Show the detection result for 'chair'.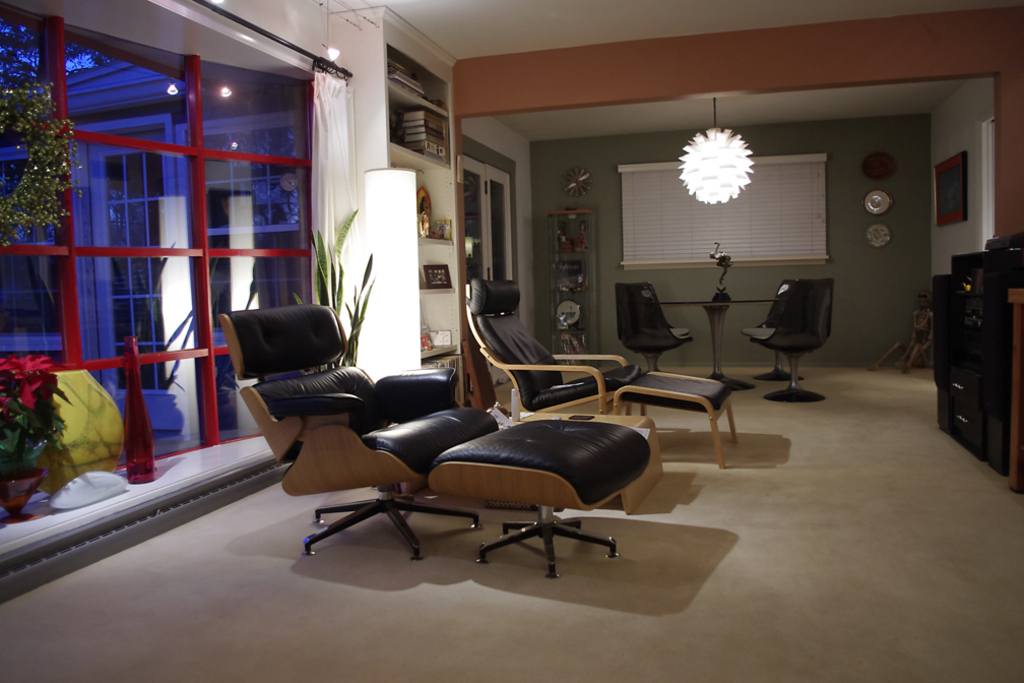
bbox(461, 275, 739, 474).
